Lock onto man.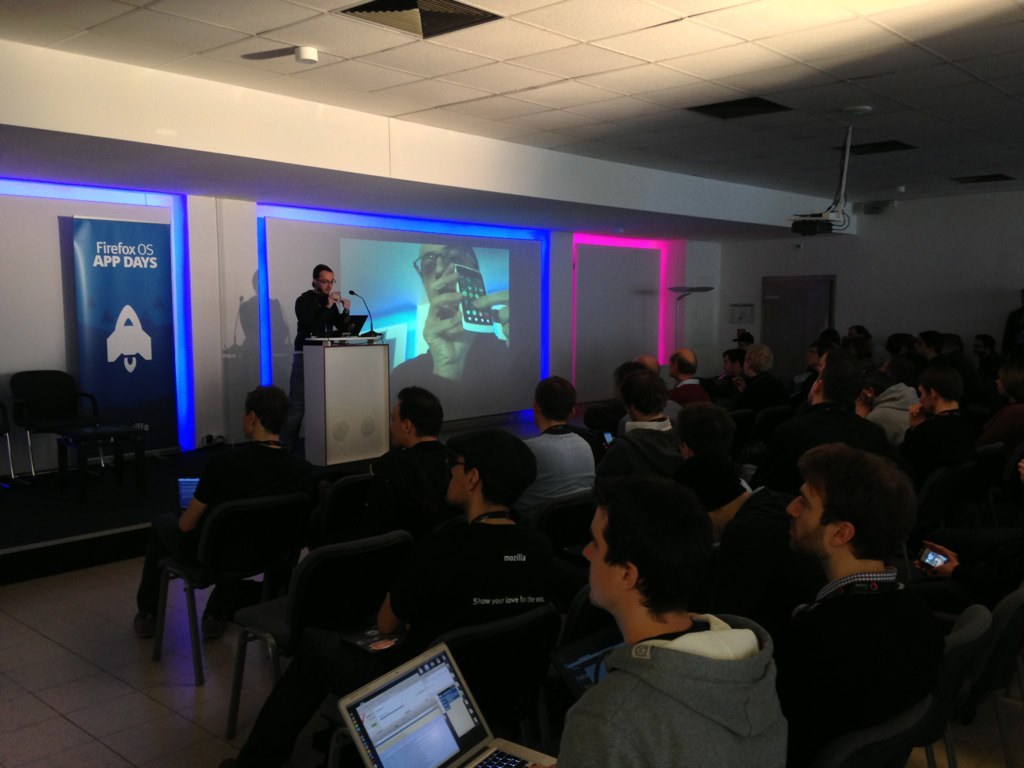
Locked: [736, 339, 775, 412].
